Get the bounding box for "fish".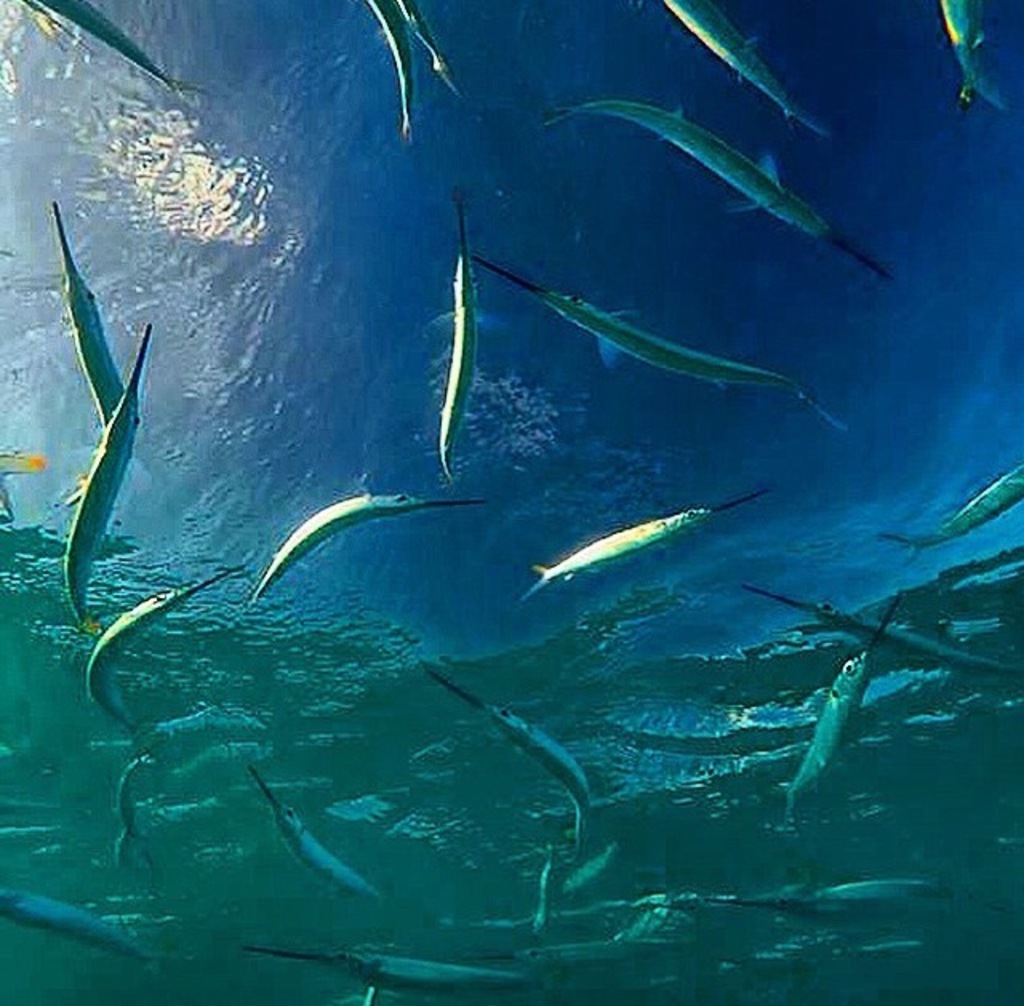
bbox=(50, 317, 149, 627).
